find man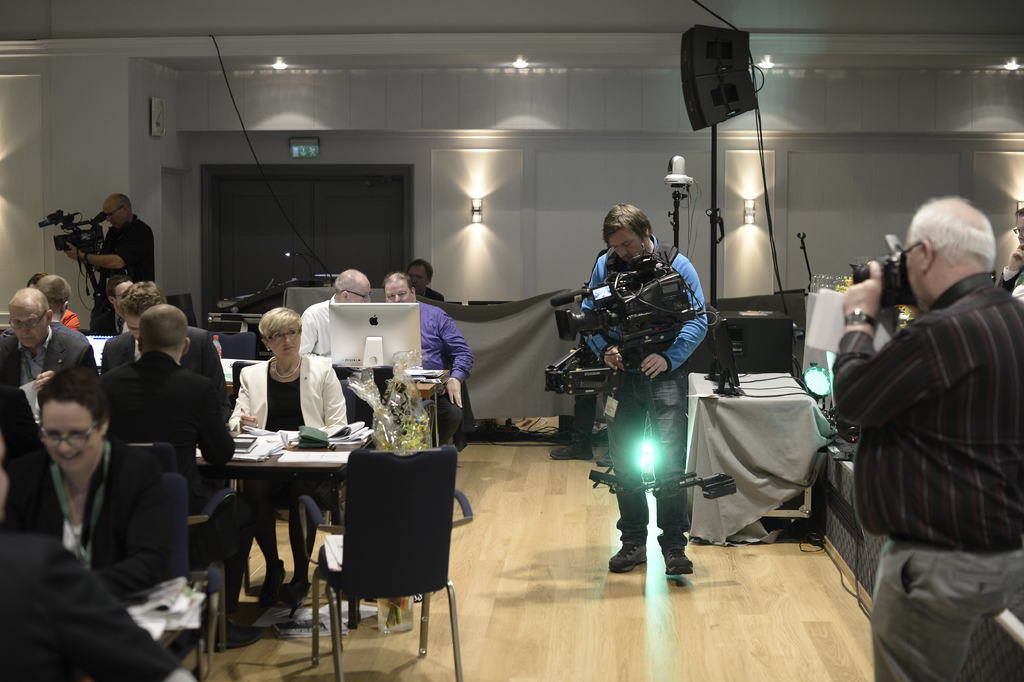
<box>100,276,227,417</box>
